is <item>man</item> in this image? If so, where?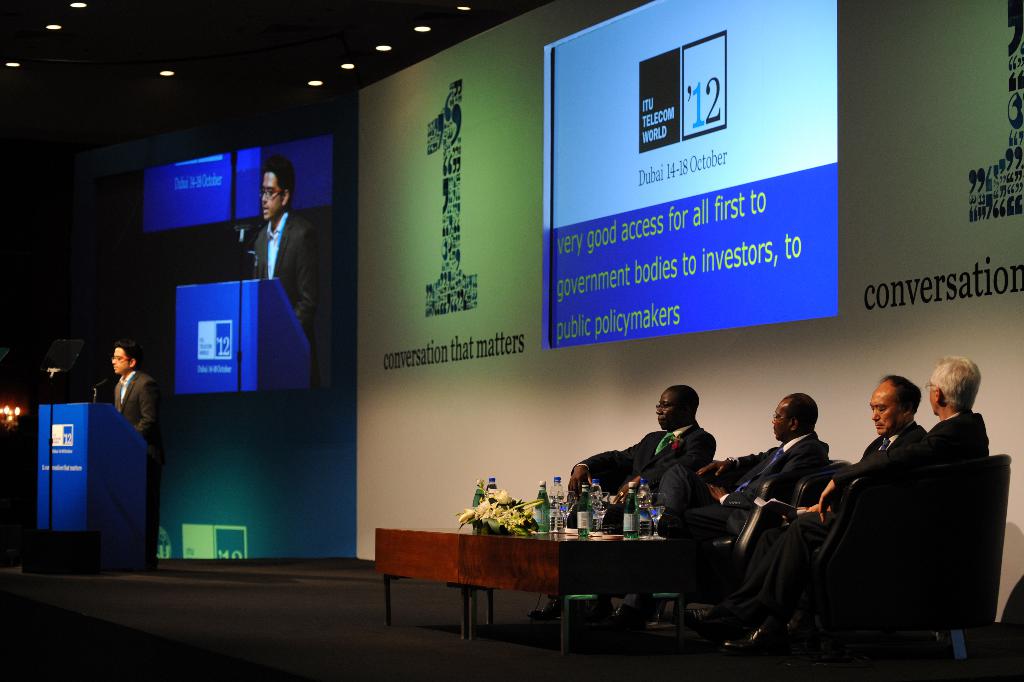
Yes, at [680, 374, 927, 635].
